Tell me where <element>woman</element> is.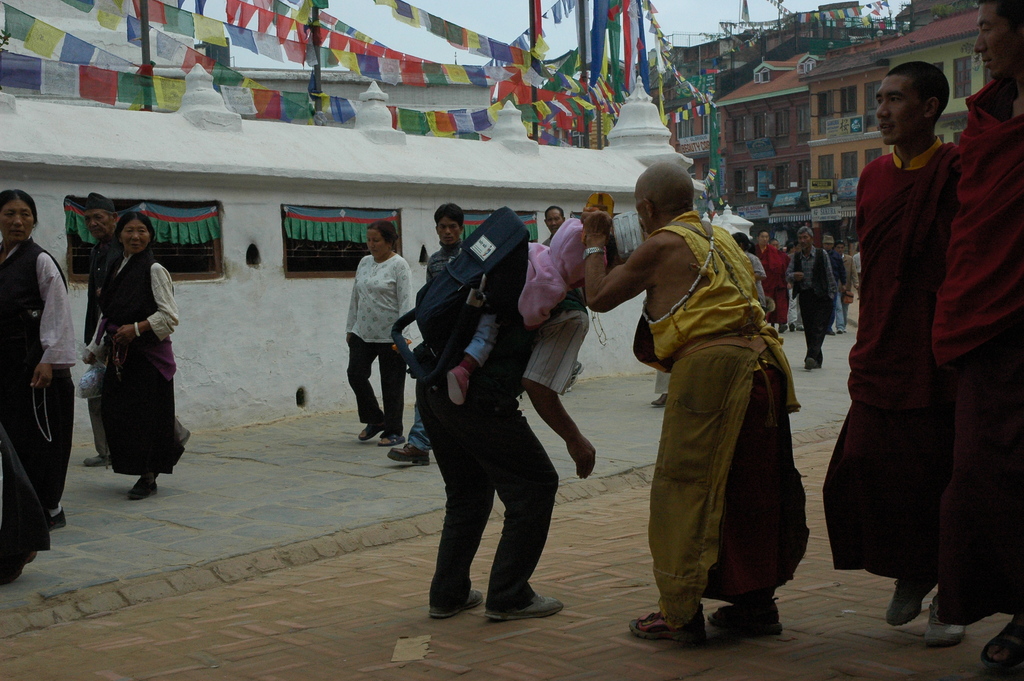
<element>woman</element> is at (341,219,417,452).
